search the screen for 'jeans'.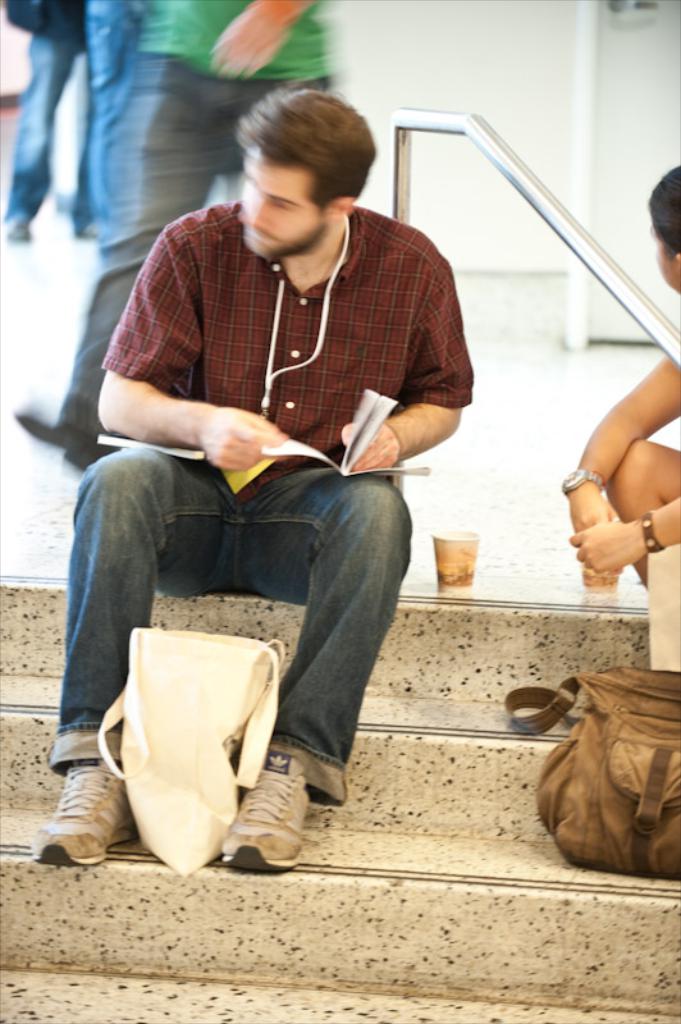
Found at locate(56, 0, 125, 255).
